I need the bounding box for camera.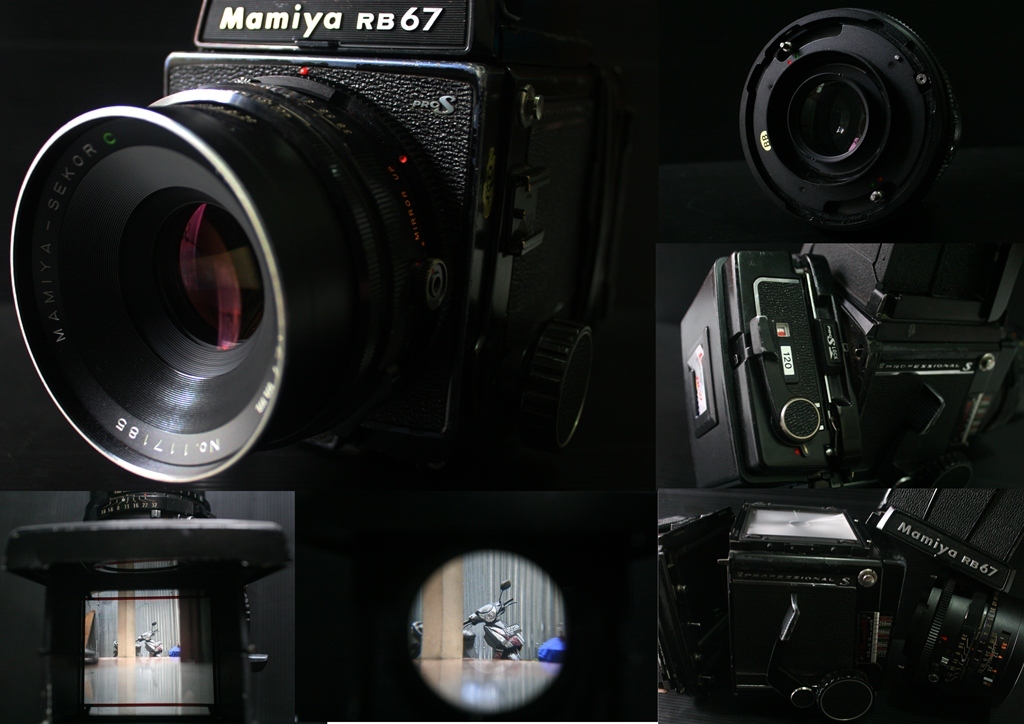
Here it is: box(0, 490, 285, 719).
